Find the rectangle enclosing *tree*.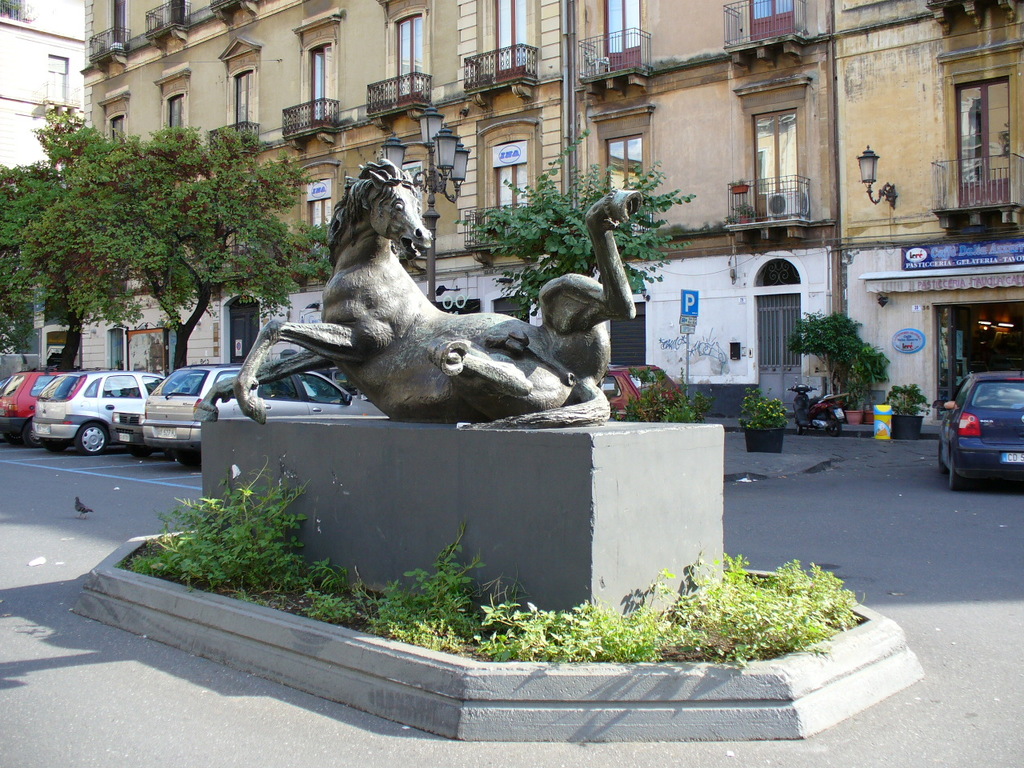
bbox=[475, 124, 696, 322].
